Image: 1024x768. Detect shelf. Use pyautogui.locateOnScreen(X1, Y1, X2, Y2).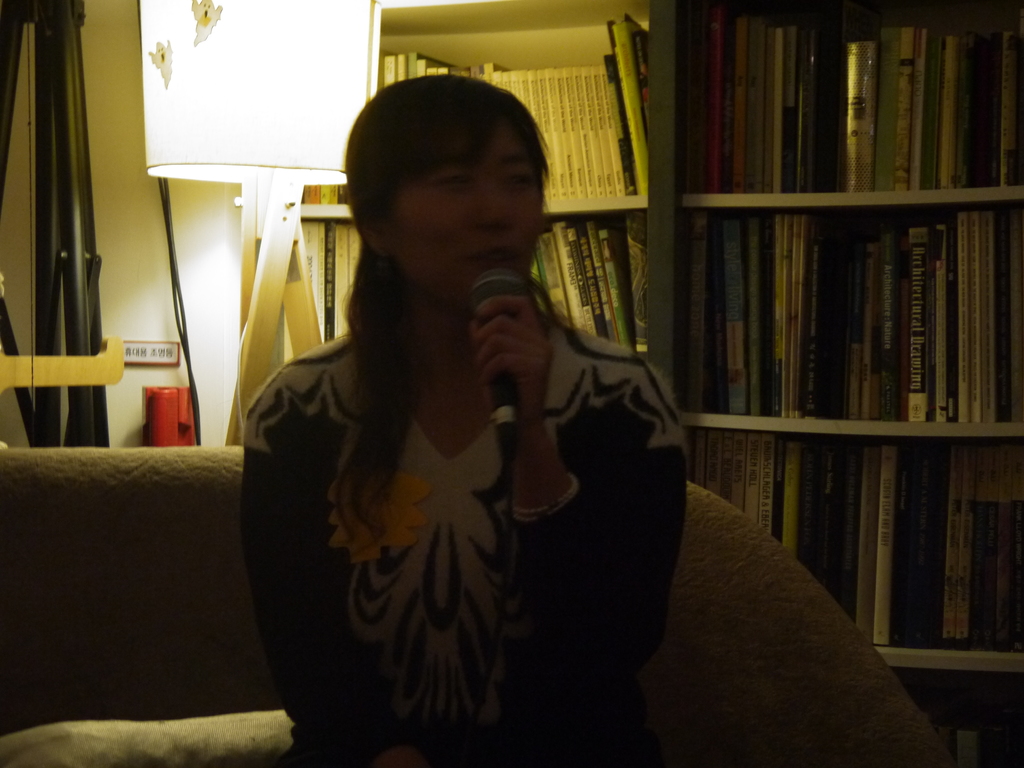
pyautogui.locateOnScreen(641, 0, 1023, 766).
